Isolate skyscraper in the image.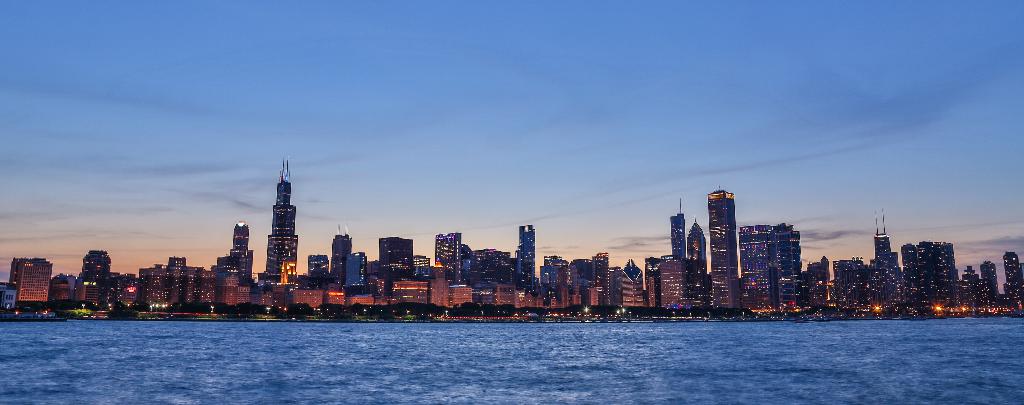
Isolated region: rect(708, 192, 740, 310).
